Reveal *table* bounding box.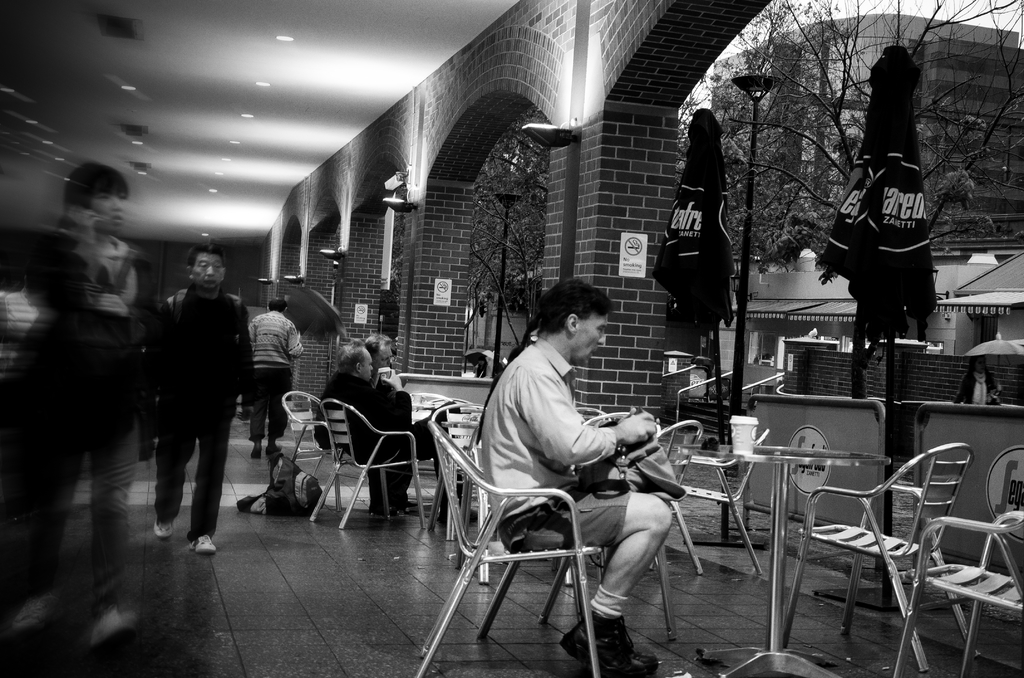
Revealed: Rect(399, 375, 493, 410).
